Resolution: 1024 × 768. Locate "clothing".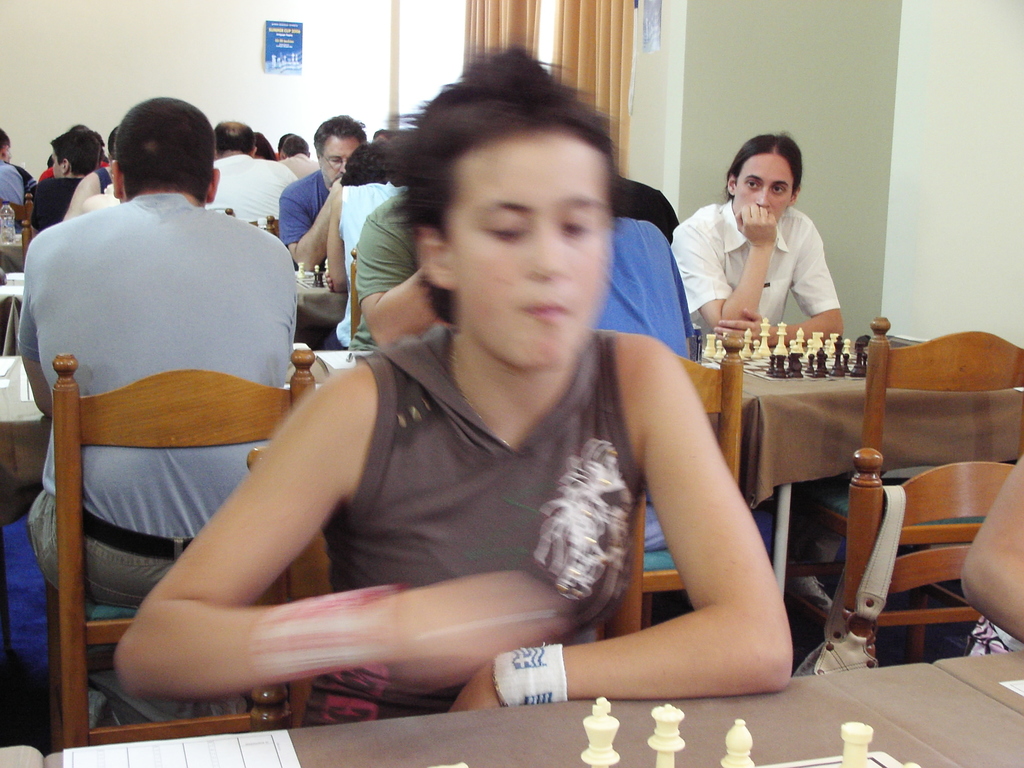
202/151/292/228.
